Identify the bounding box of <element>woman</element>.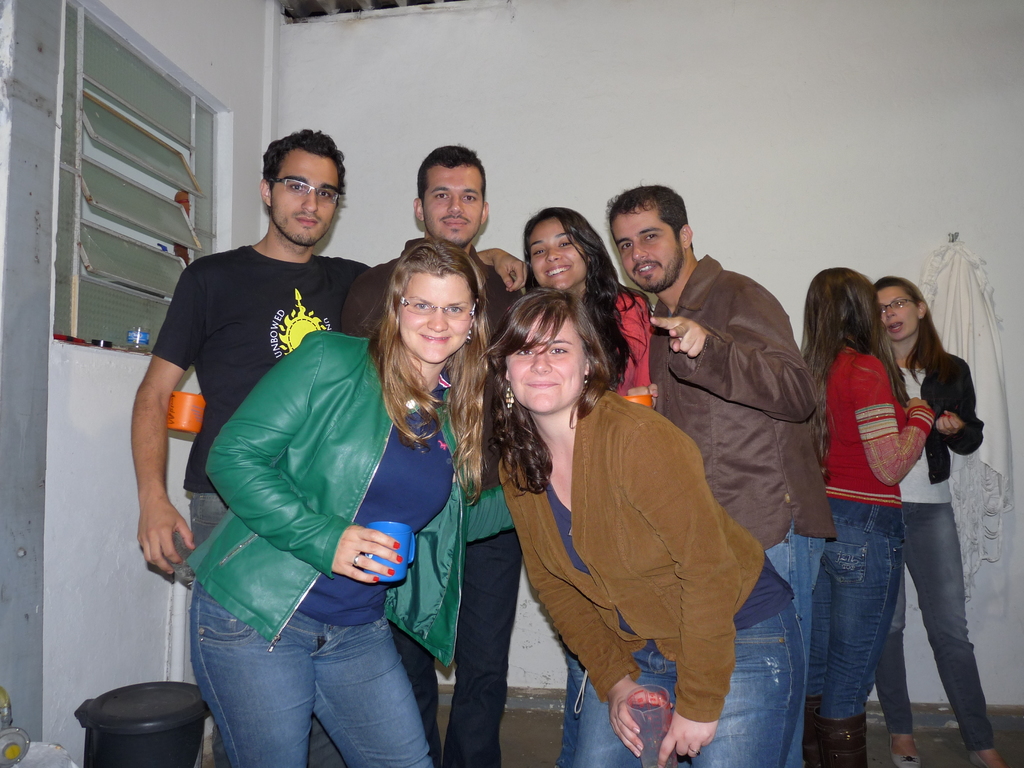
<region>477, 283, 810, 767</region>.
